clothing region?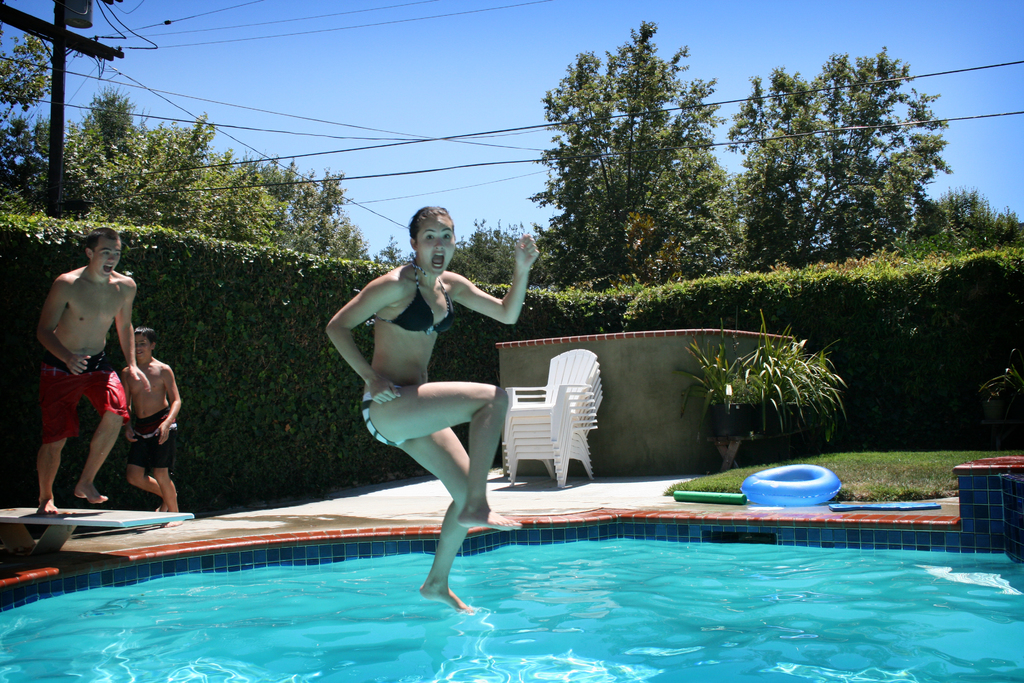
(42, 349, 126, 445)
